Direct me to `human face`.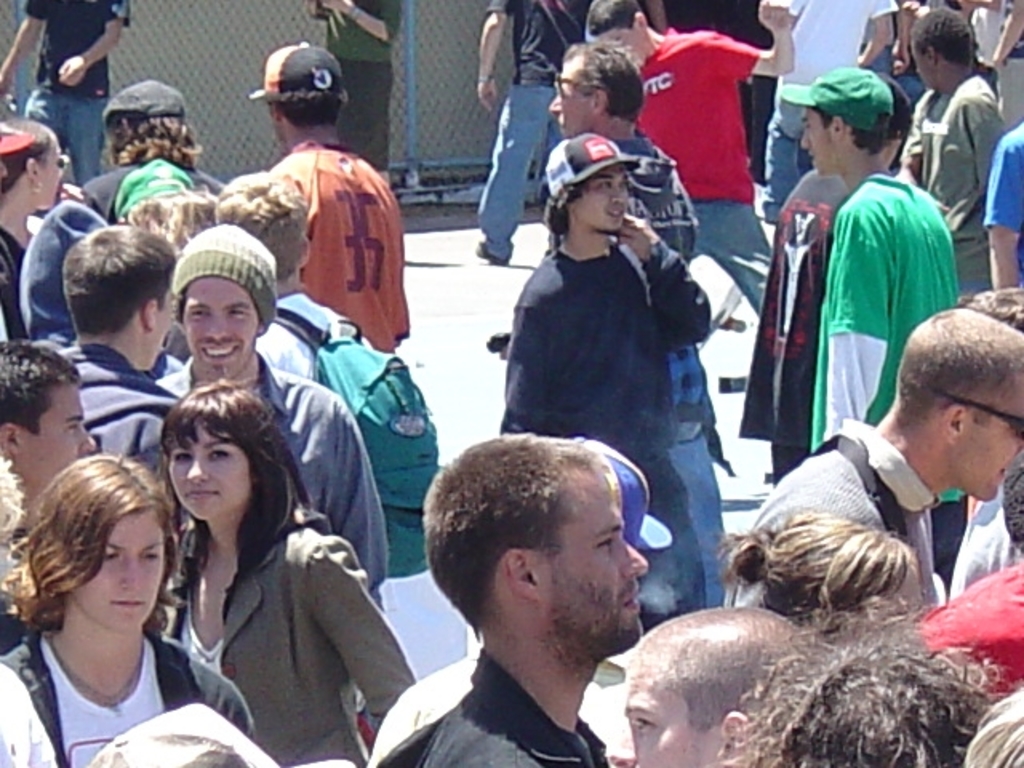
Direction: detection(544, 472, 646, 645).
